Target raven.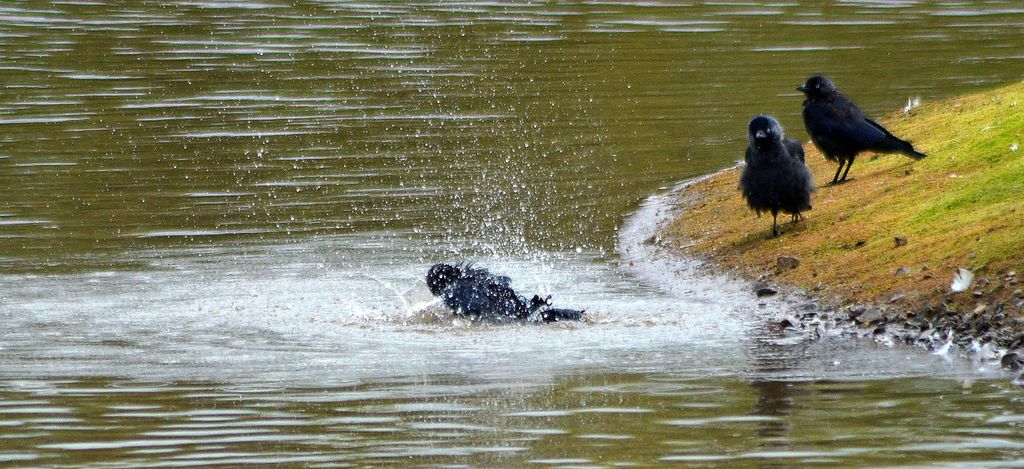
Target region: pyautogui.locateOnScreen(799, 66, 929, 181).
